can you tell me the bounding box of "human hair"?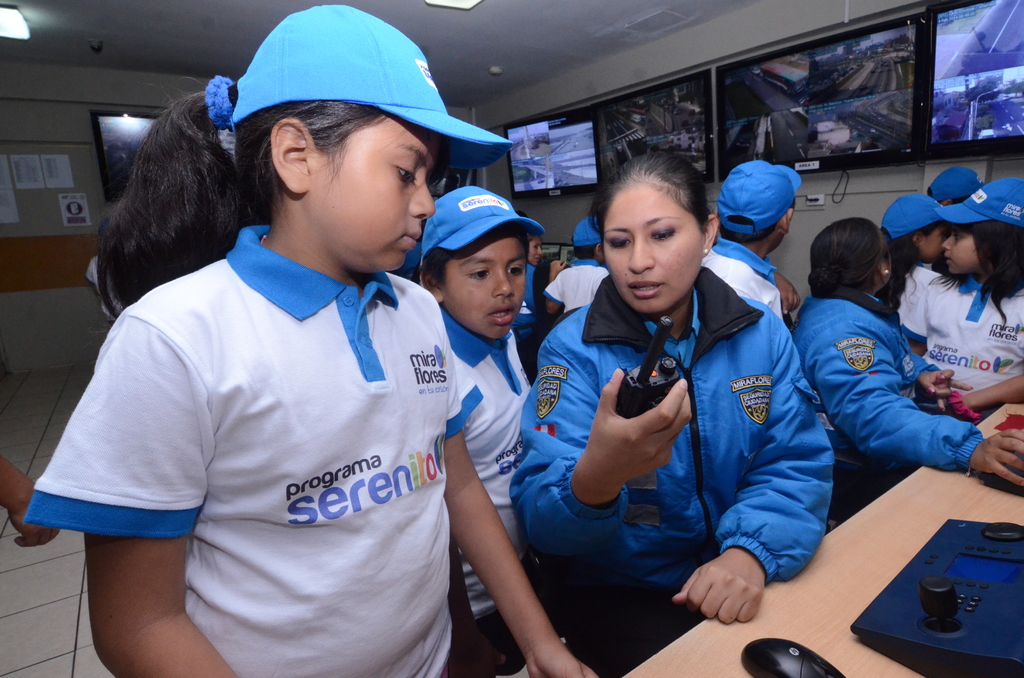
[586,150,714,257].
